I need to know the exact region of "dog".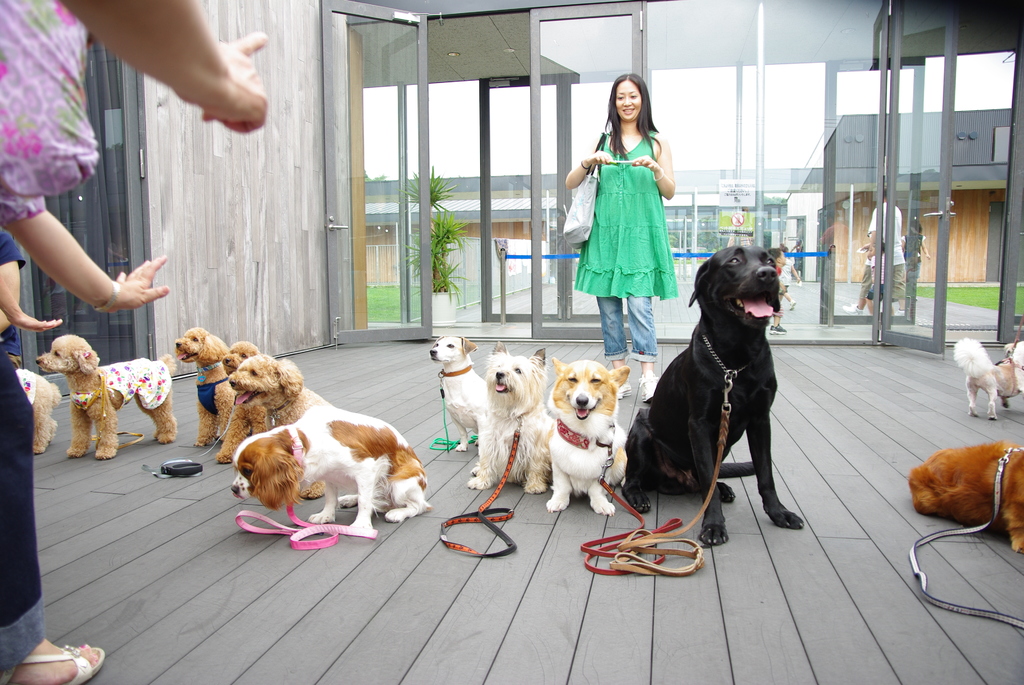
Region: l=465, t=340, r=552, b=487.
